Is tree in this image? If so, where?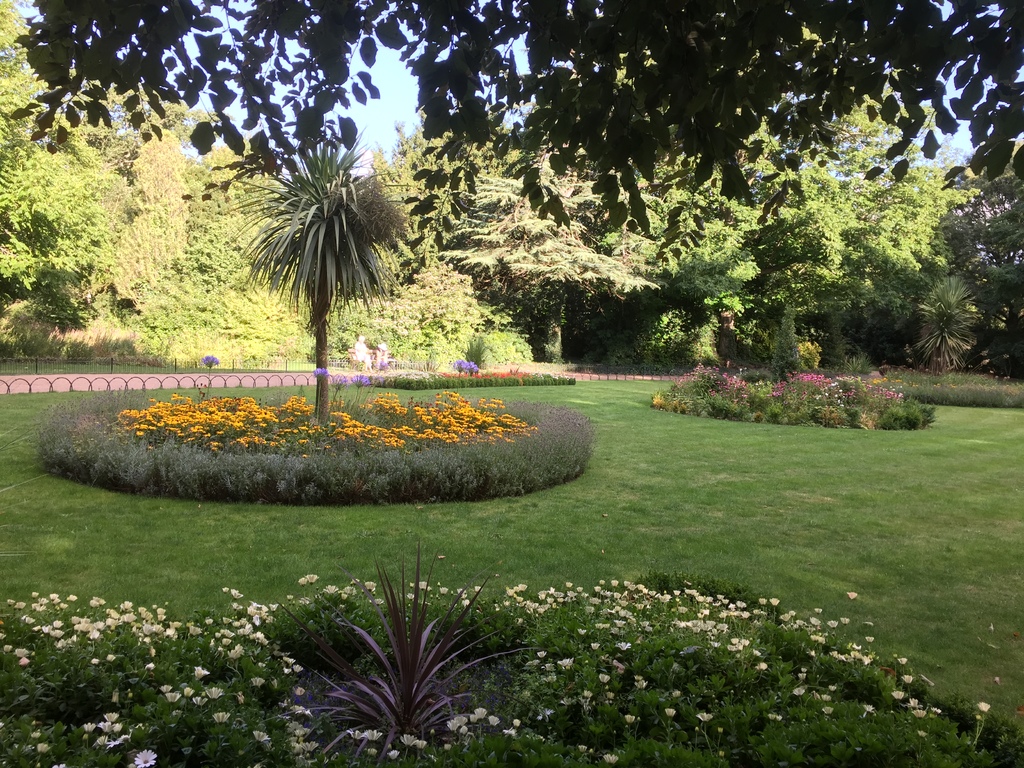
Yes, at box=[216, 103, 409, 404].
